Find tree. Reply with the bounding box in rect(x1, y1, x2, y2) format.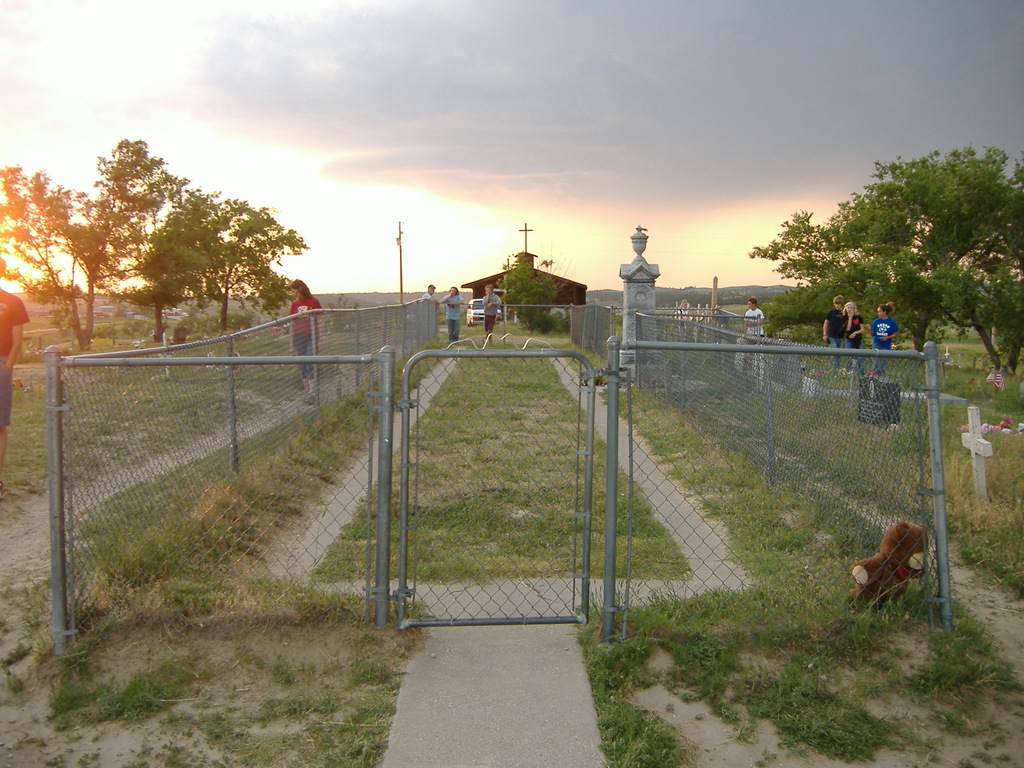
rect(0, 162, 98, 346).
